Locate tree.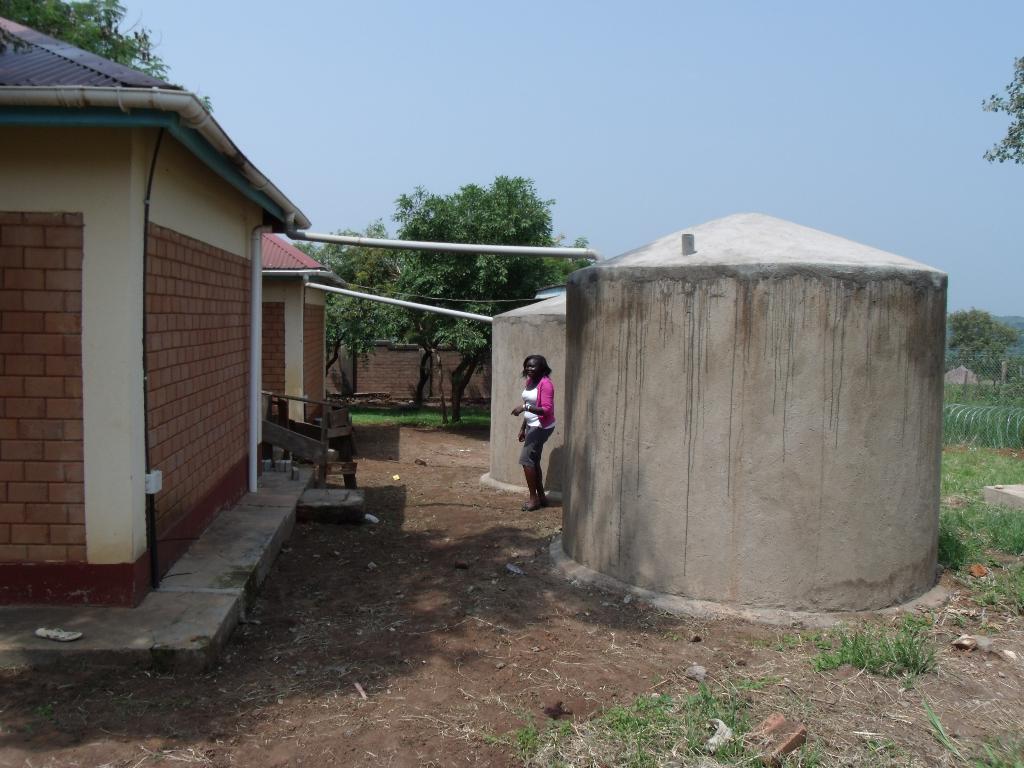
Bounding box: 0, 0, 210, 110.
